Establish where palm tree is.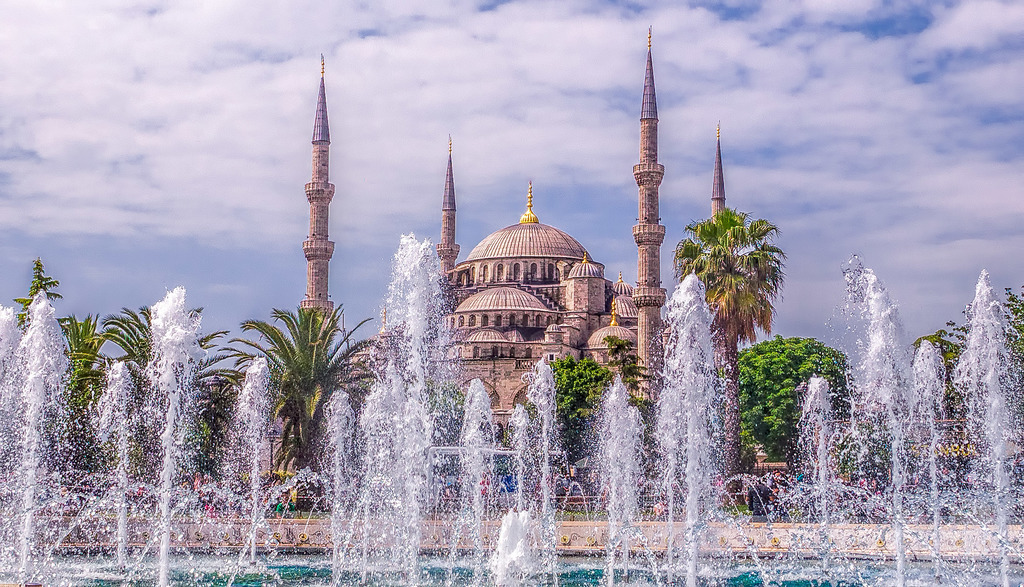
Established at [694,221,794,384].
